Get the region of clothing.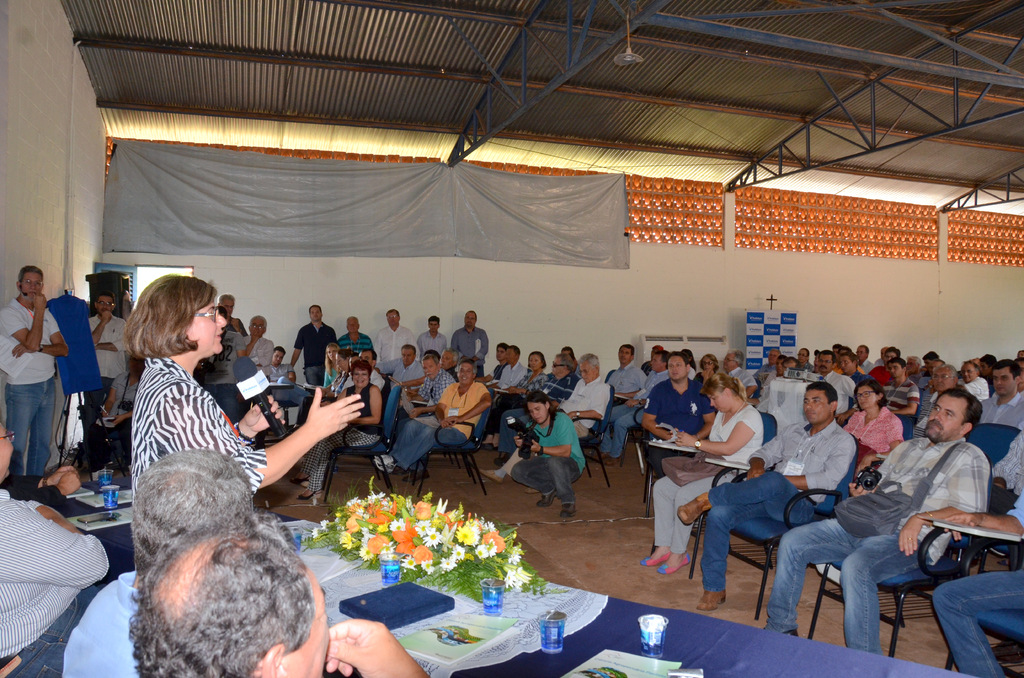
<box>83,314,127,413</box>.
